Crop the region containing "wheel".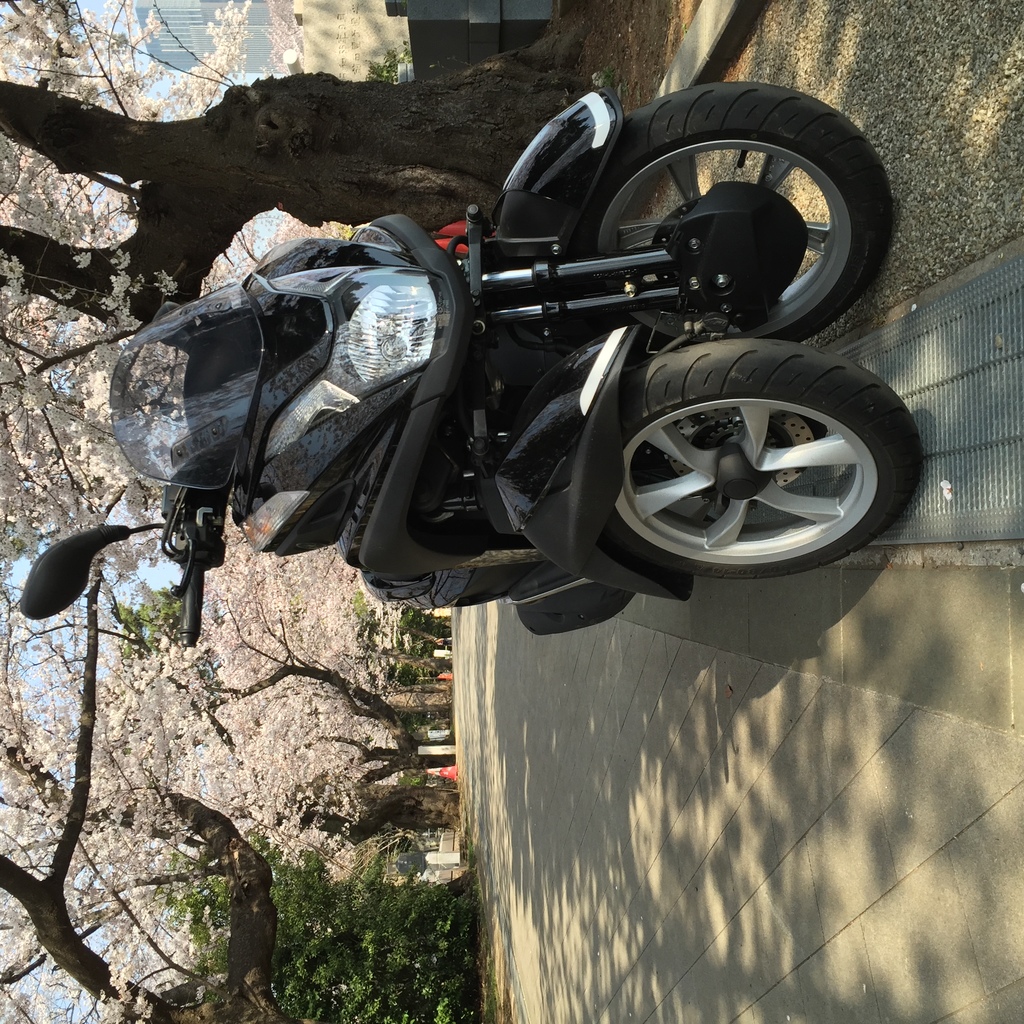
Crop region: [x1=584, y1=84, x2=890, y2=344].
